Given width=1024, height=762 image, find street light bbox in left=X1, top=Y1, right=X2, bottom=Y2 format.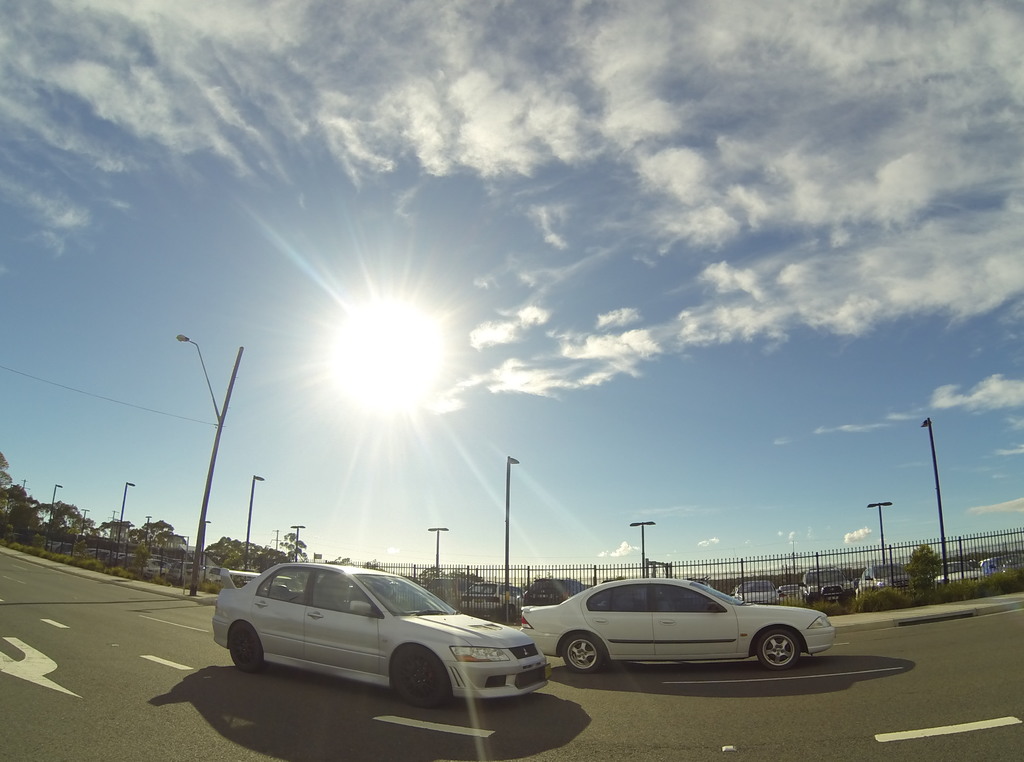
left=198, top=517, right=214, bottom=567.
